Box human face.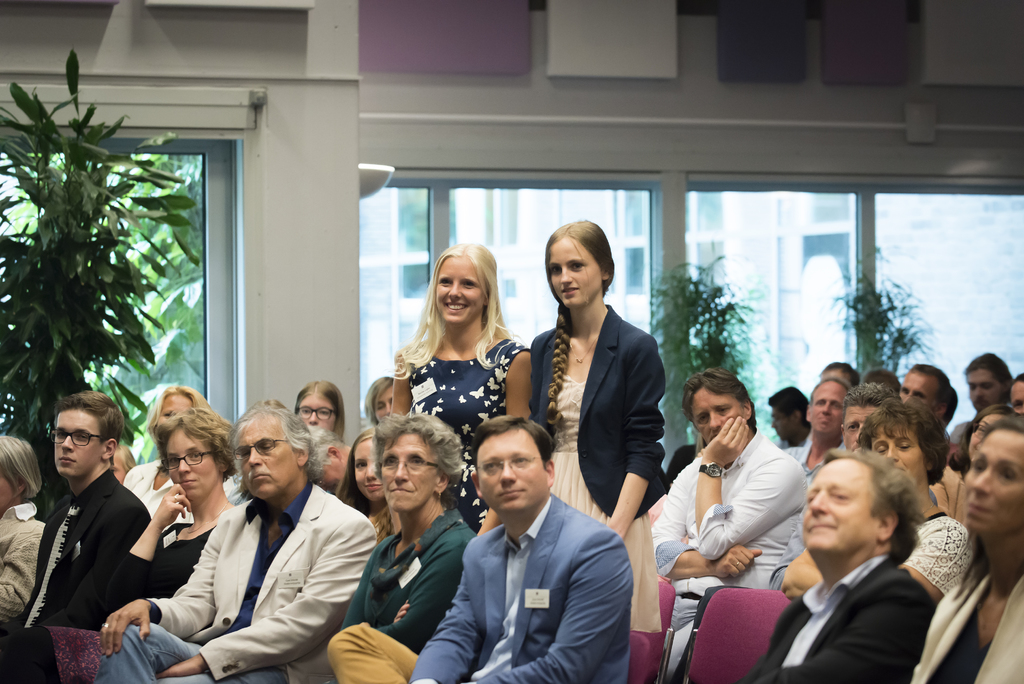
l=170, t=425, r=217, b=501.
